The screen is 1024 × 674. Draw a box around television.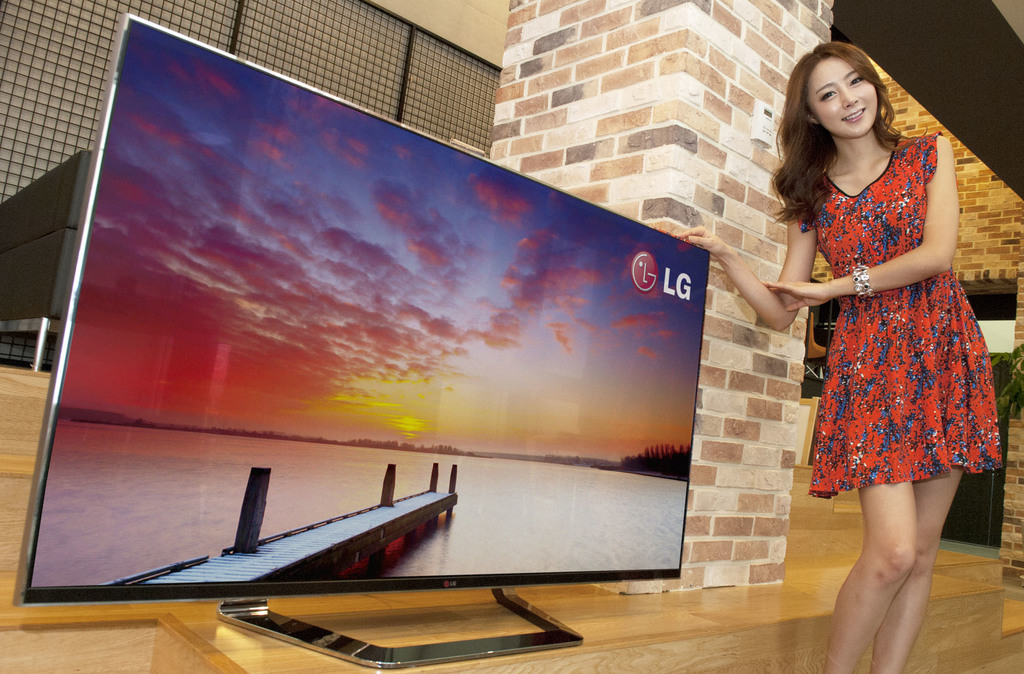
x1=10, y1=9, x2=717, y2=673.
